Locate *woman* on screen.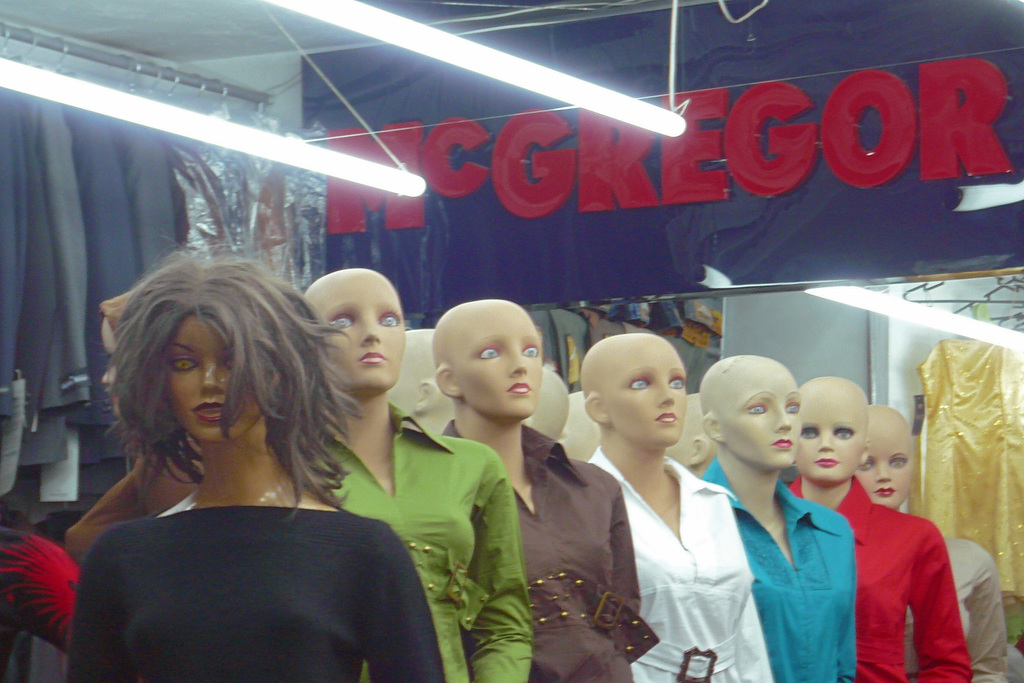
On screen at locate(698, 359, 856, 682).
